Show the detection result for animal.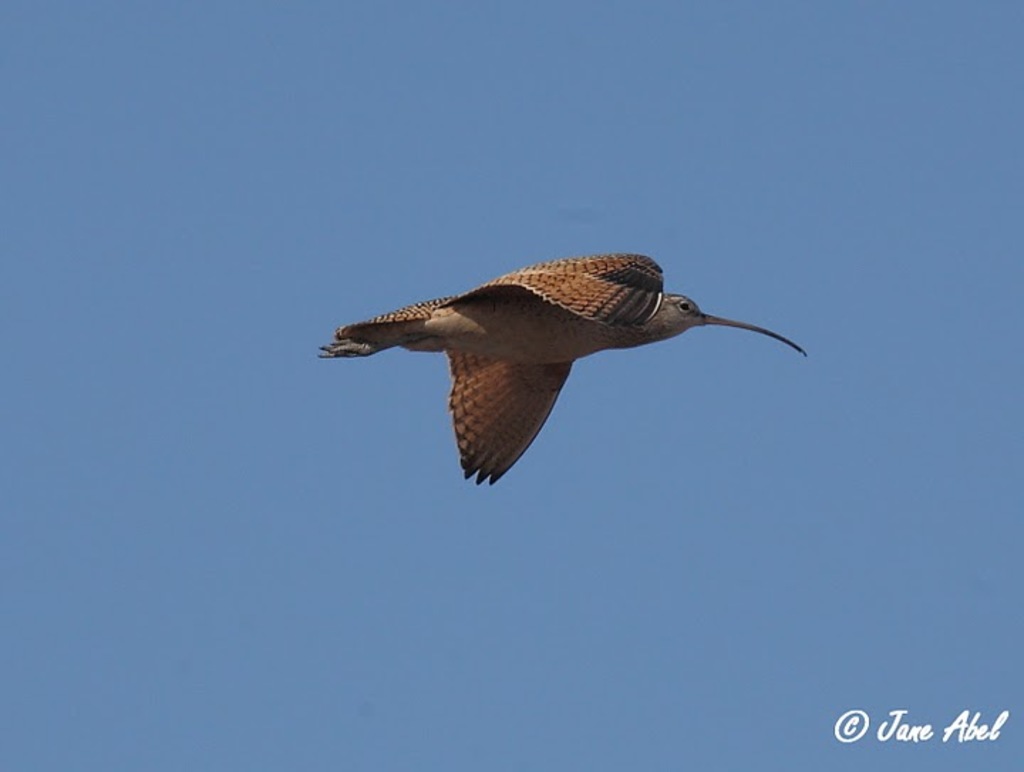
BBox(323, 254, 801, 481).
